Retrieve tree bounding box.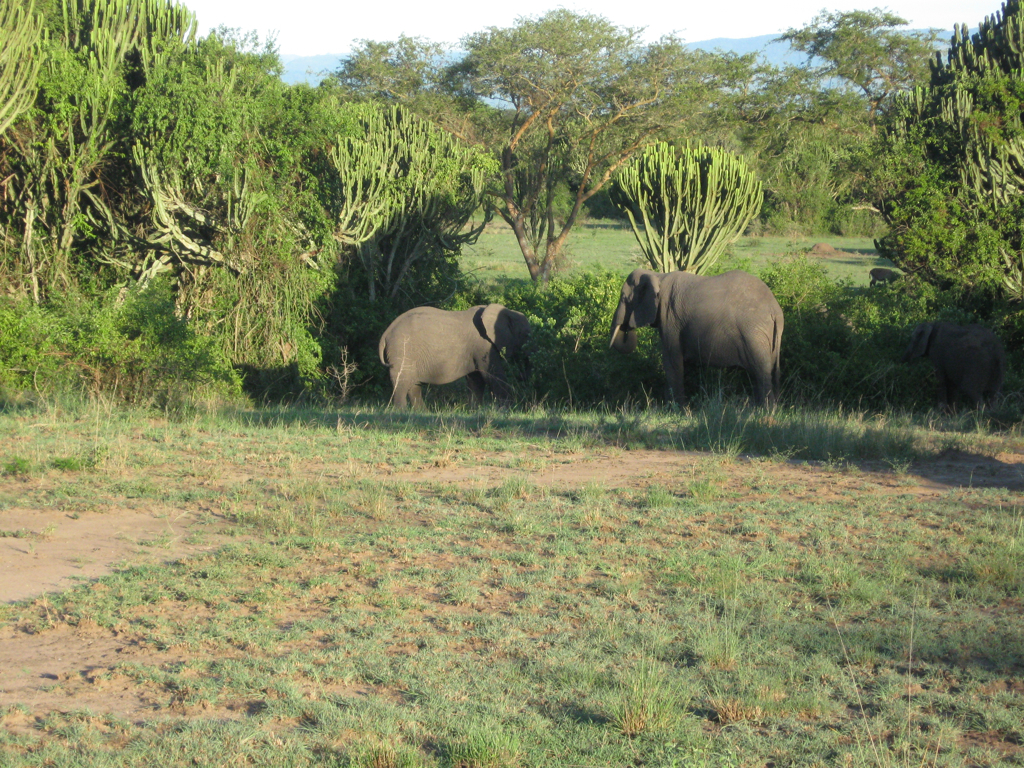
Bounding box: [600, 131, 771, 282].
